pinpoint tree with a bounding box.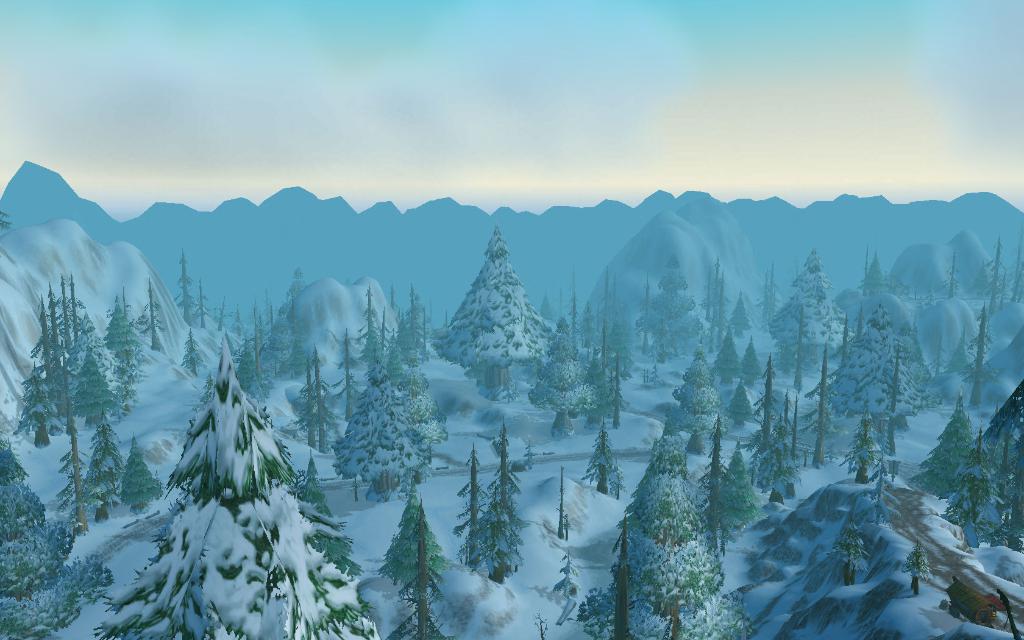
bbox(945, 249, 958, 296).
